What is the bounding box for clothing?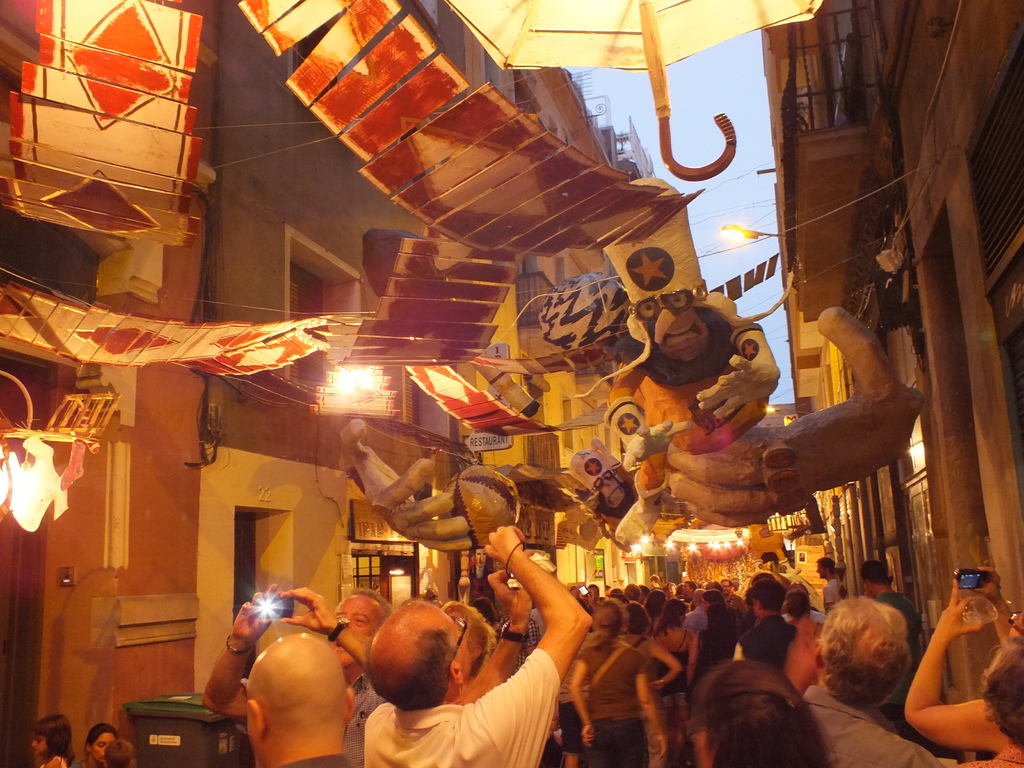
{"x1": 604, "y1": 286, "x2": 779, "y2": 506}.
